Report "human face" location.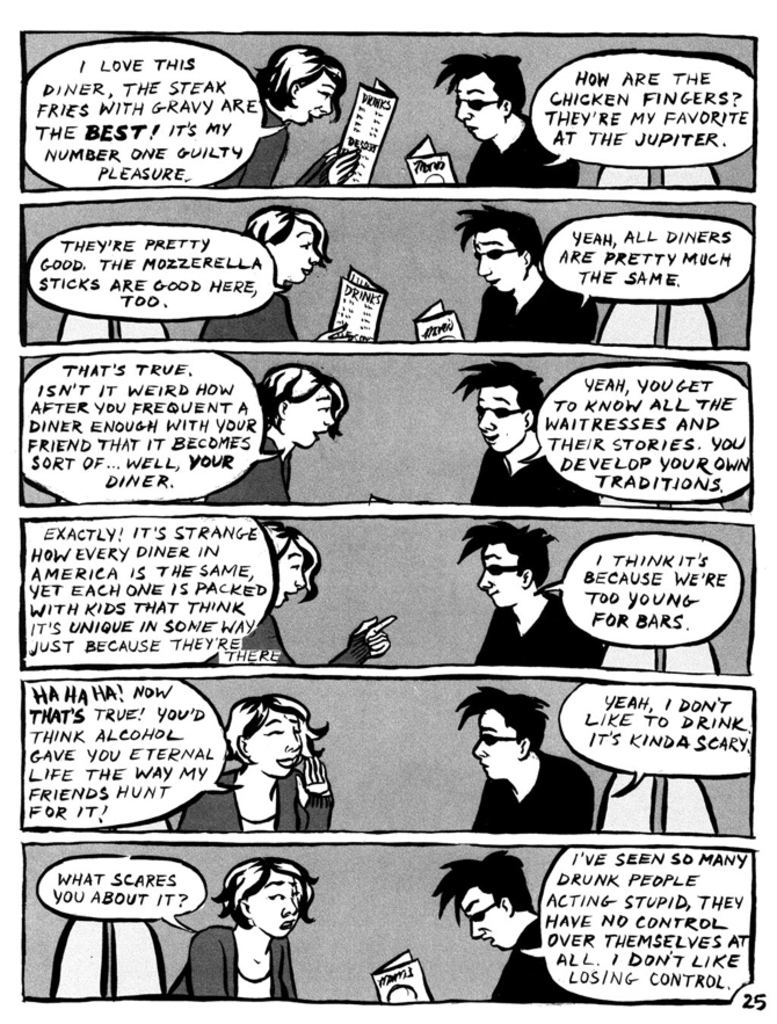
Report: (270, 220, 324, 290).
